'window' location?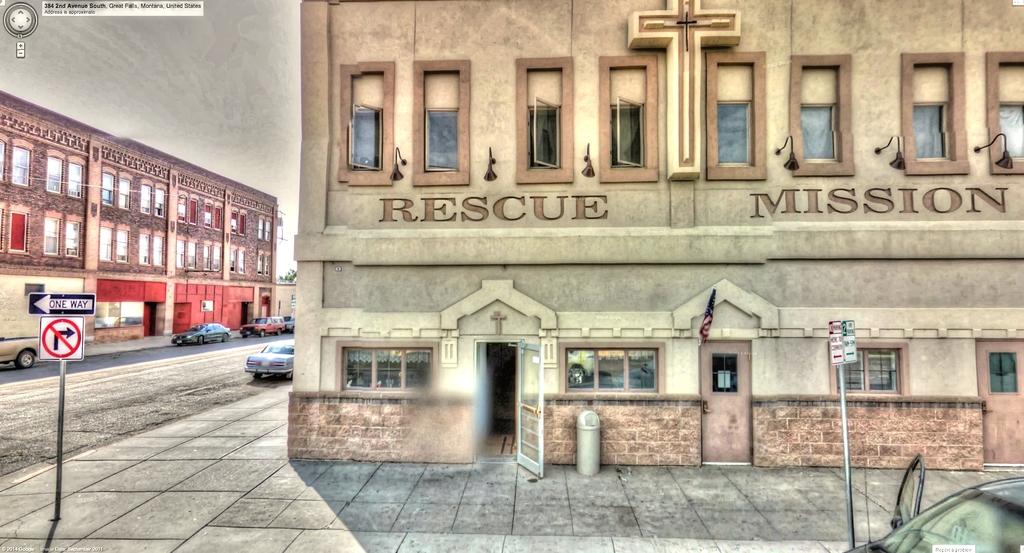
rect(188, 193, 201, 223)
